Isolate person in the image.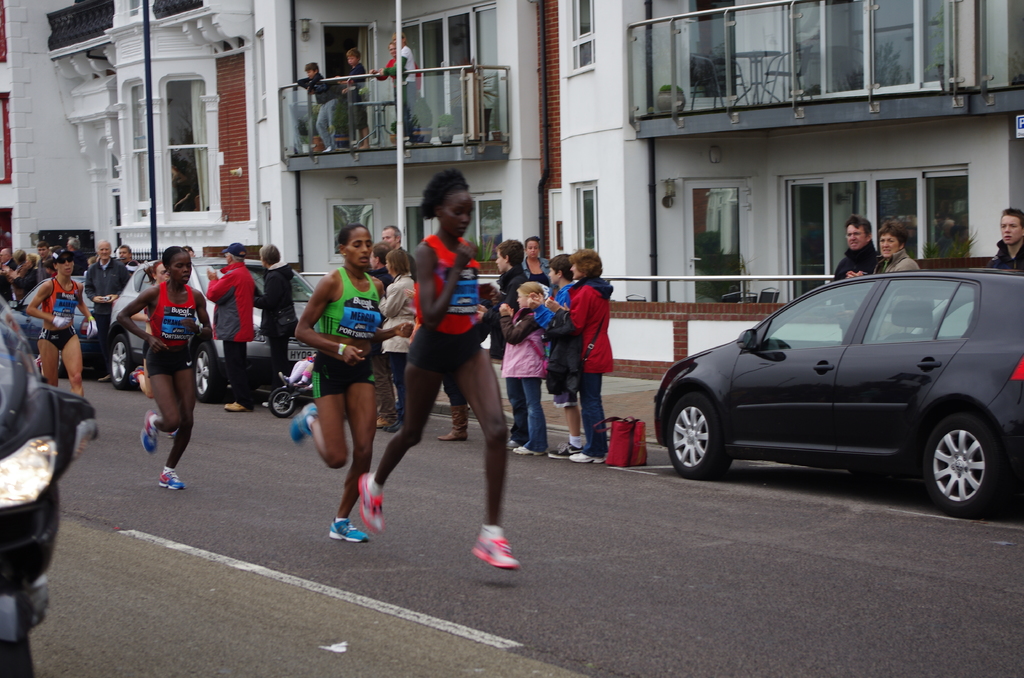
Isolated region: 120 239 200 504.
